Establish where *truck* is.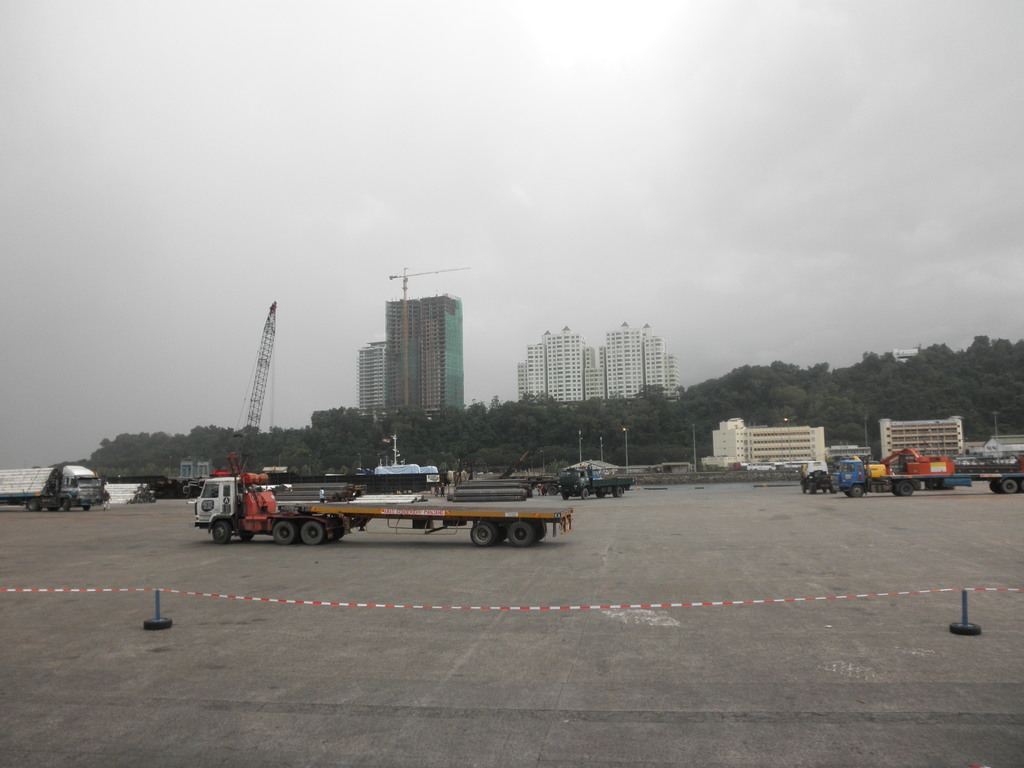
Established at box(0, 461, 107, 515).
